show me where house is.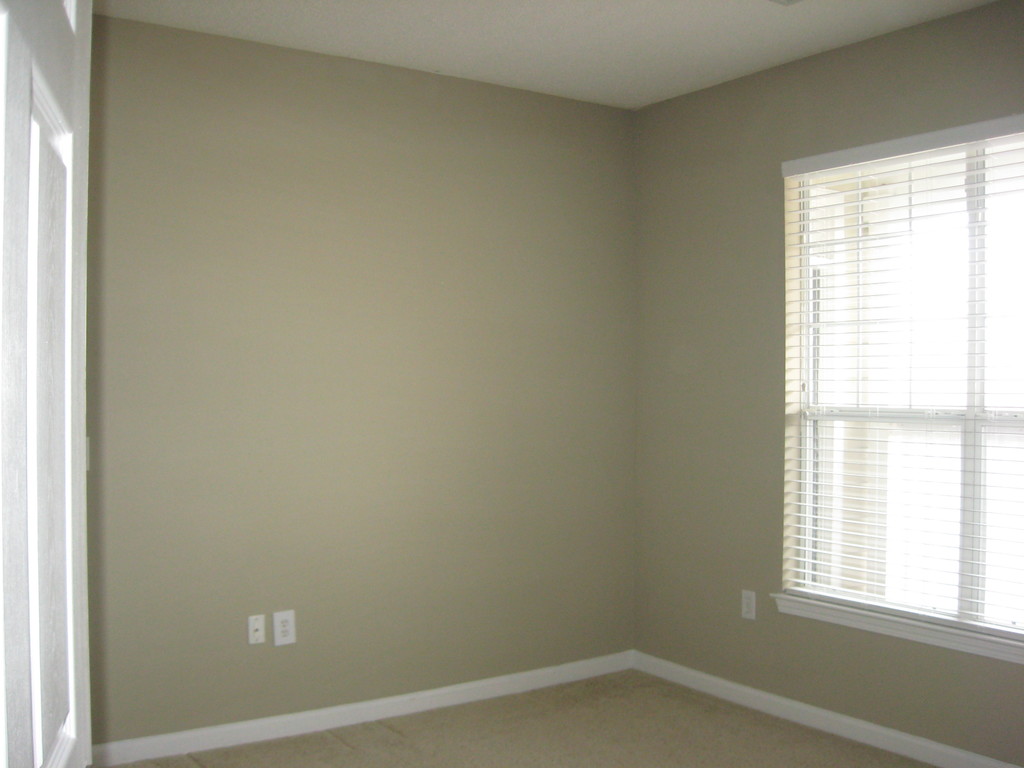
house is at pyautogui.locateOnScreen(0, 0, 1023, 767).
